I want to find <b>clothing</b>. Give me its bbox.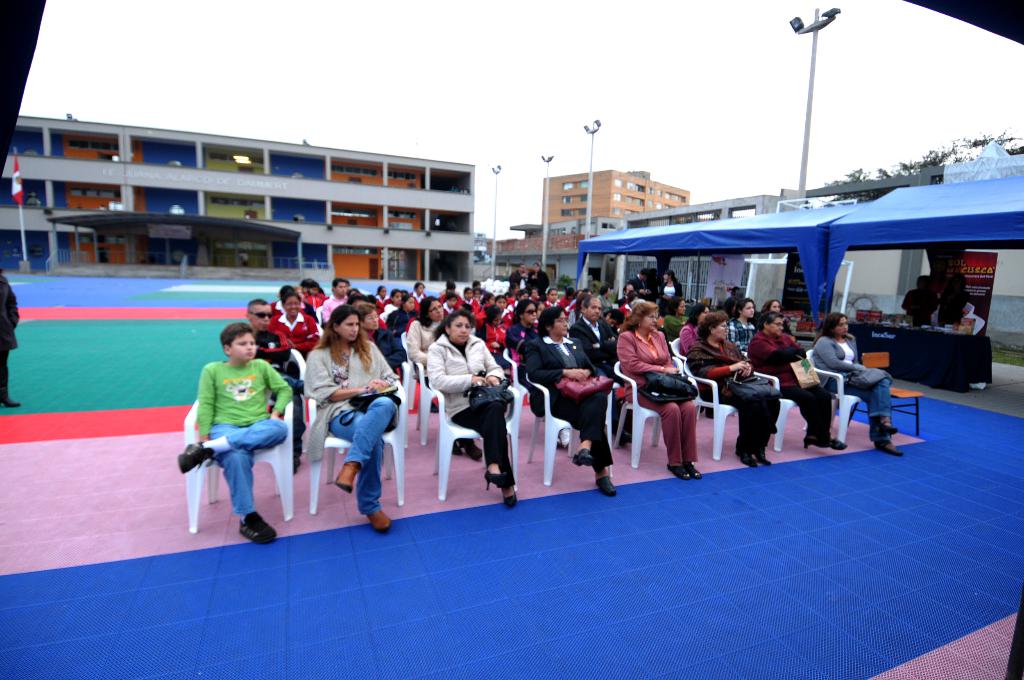
left=470, top=305, right=486, bottom=323.
